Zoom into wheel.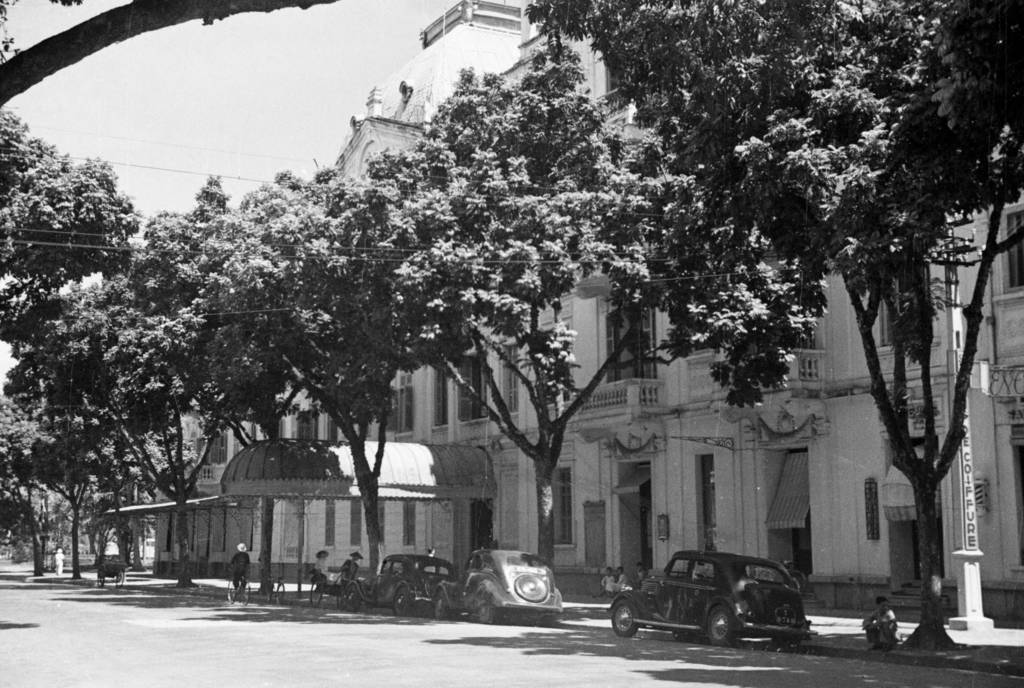
Zoom target: 610 600 643 641.
